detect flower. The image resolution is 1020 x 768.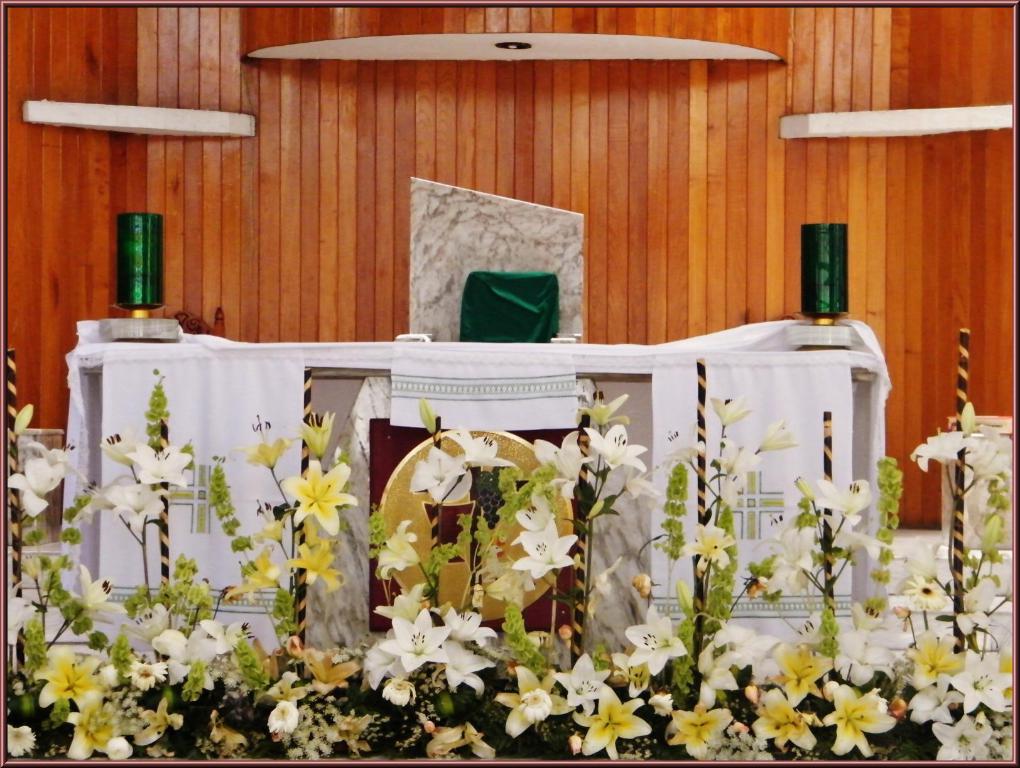
bbox=[669, 707, 737, 760].
